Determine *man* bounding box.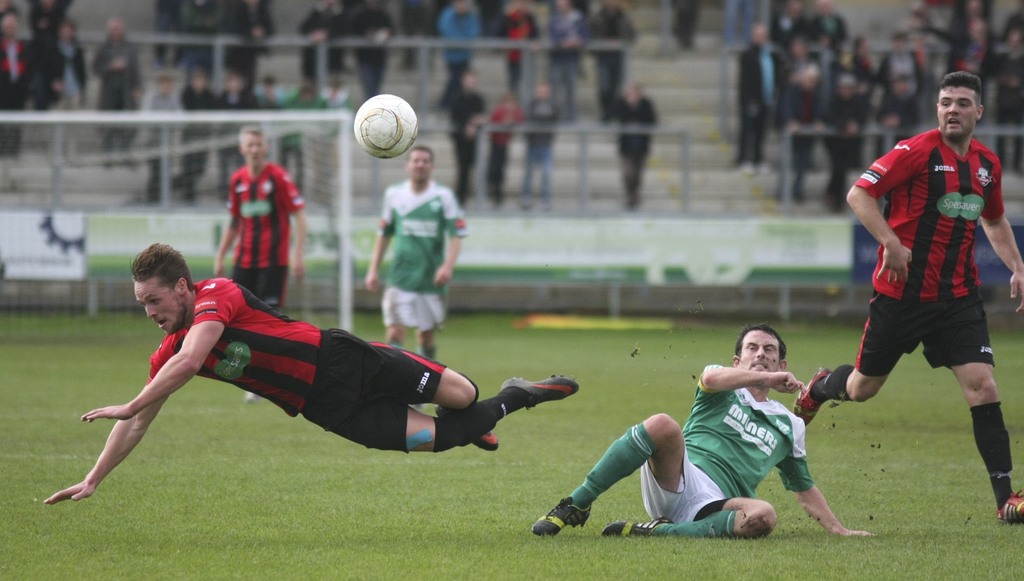
Determined: bbox(598, 85, 660, 211).
